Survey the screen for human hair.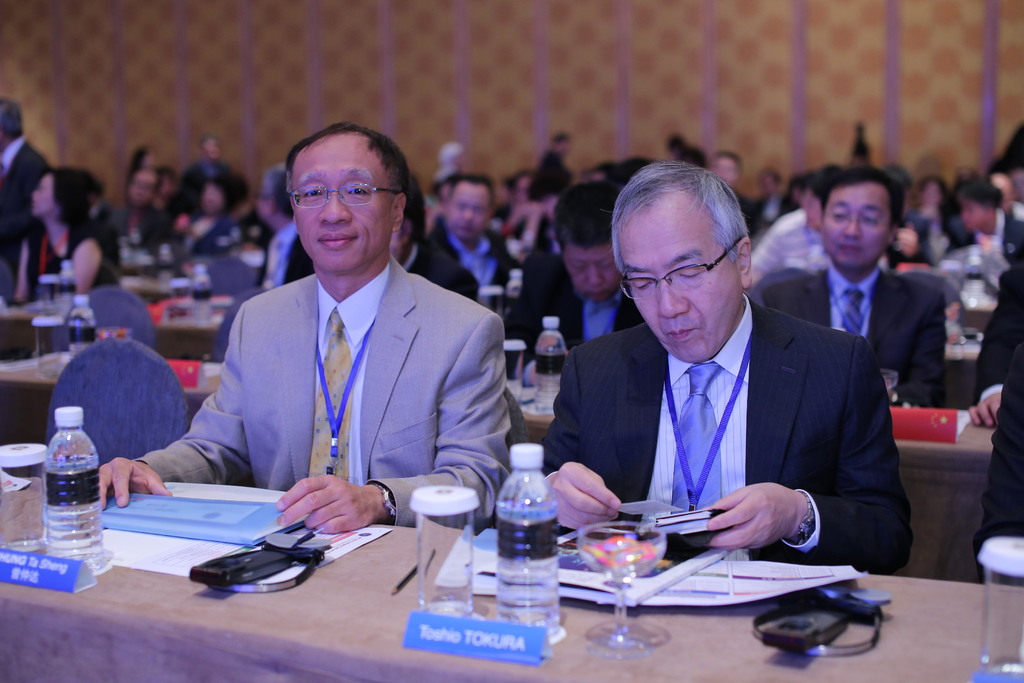
Survey found: left=717, top=151, right=743, bottom=171.
